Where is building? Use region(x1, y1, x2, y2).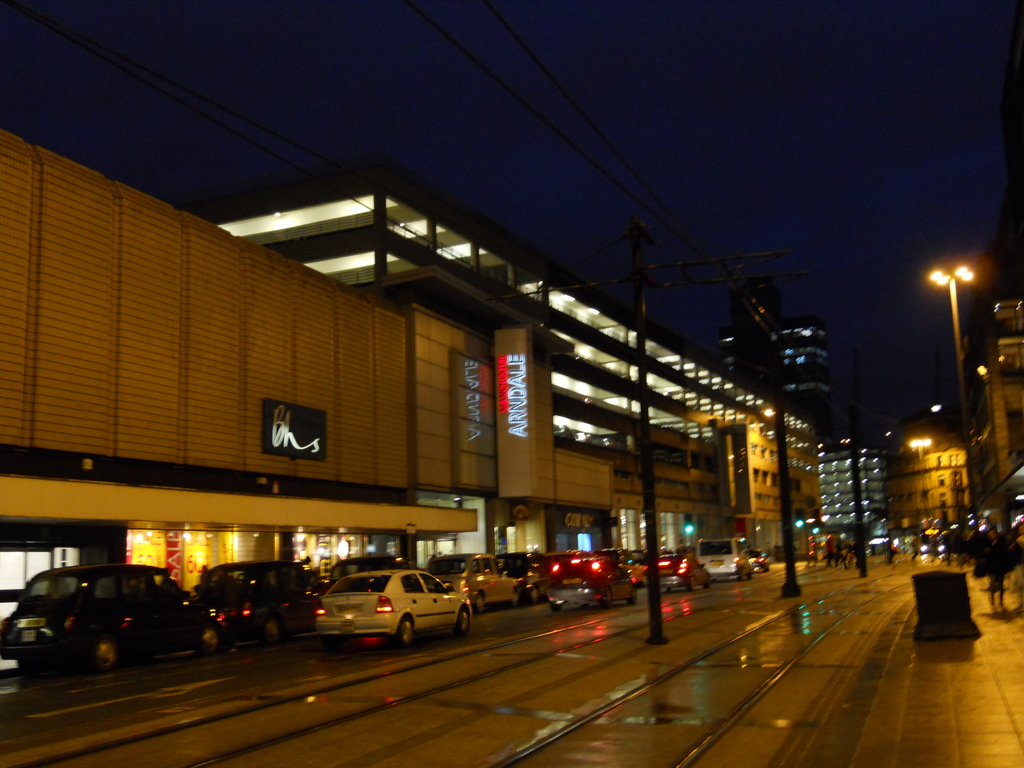
region(720, 316, 822, 412).
